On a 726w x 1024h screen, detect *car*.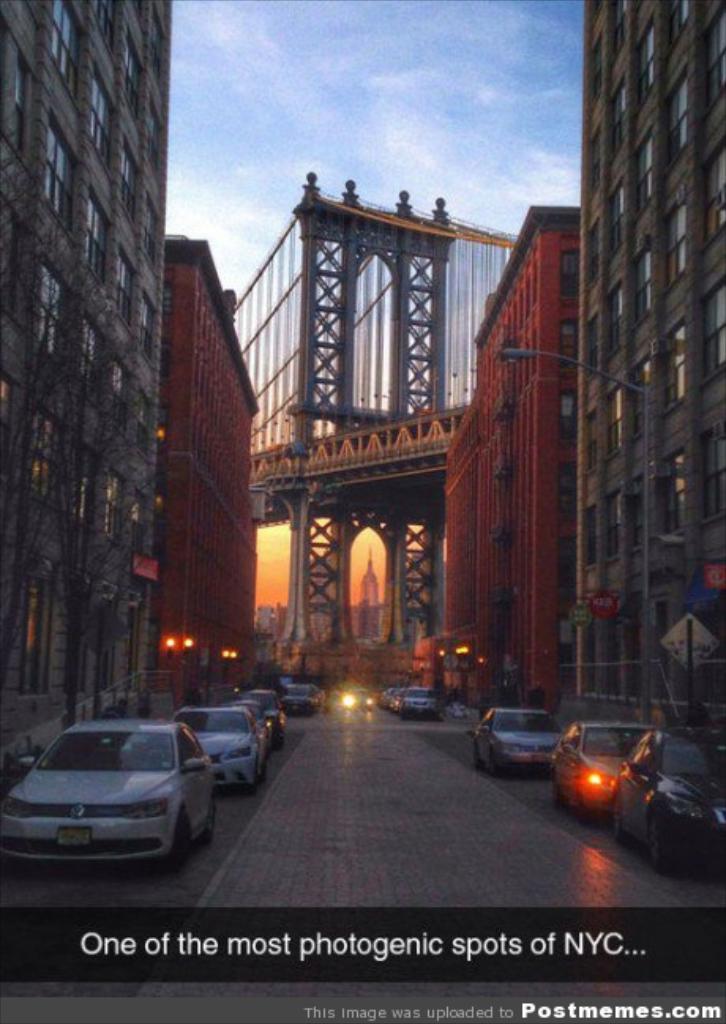
bbox=(404, 682, 434, 721).
